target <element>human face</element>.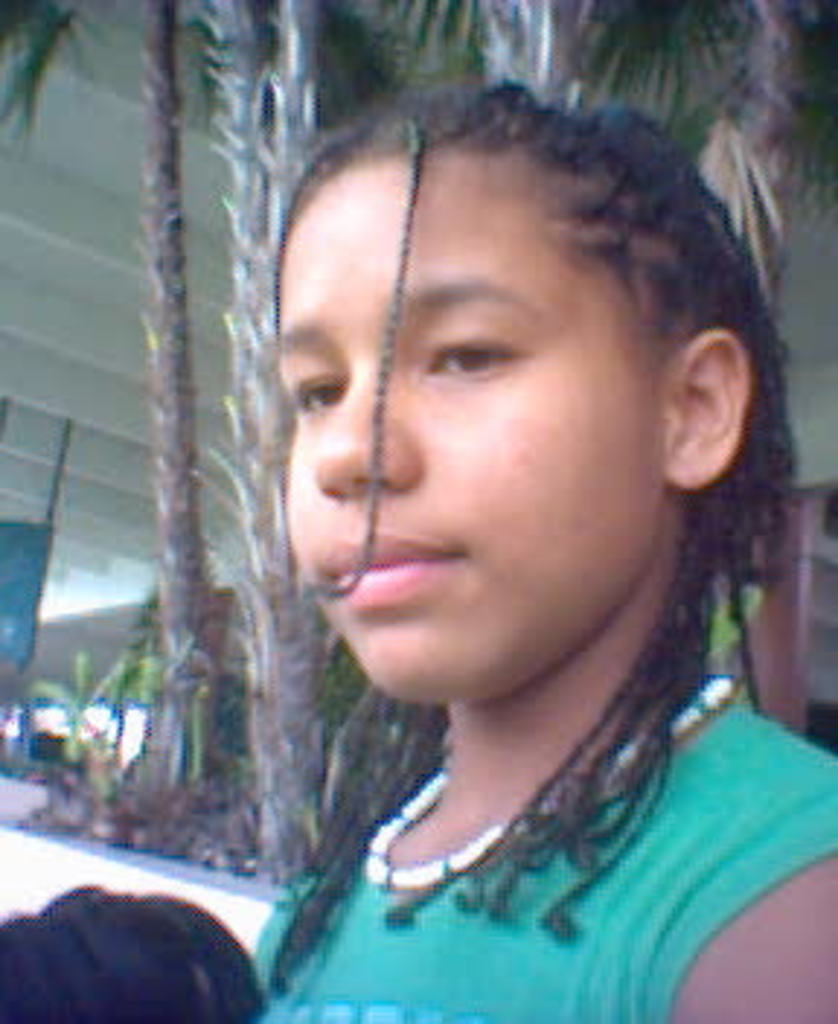
Target region: 276,166,663,698.
